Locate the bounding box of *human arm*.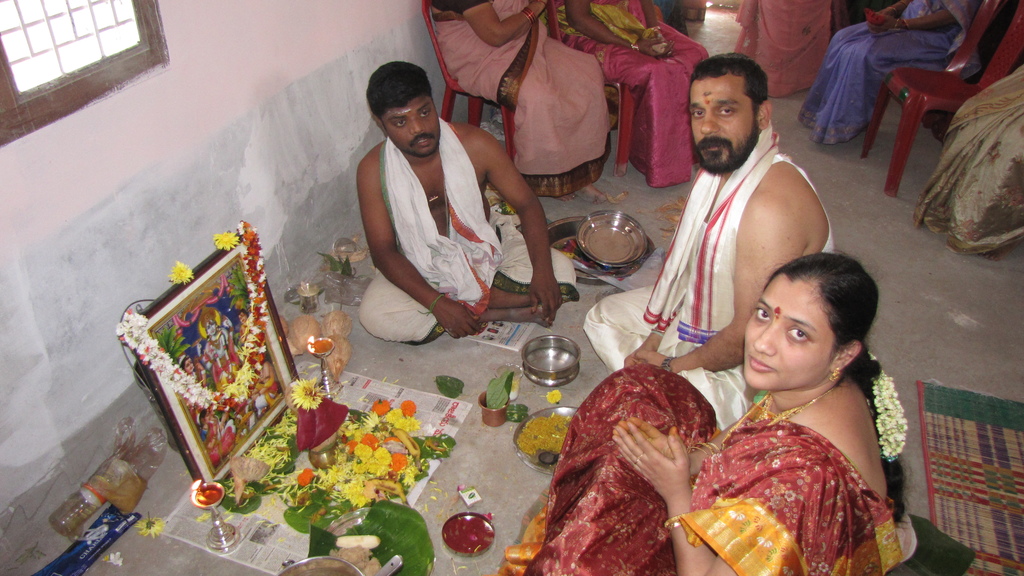
Bounding box: l=618, t=427, r=822, b=575.
